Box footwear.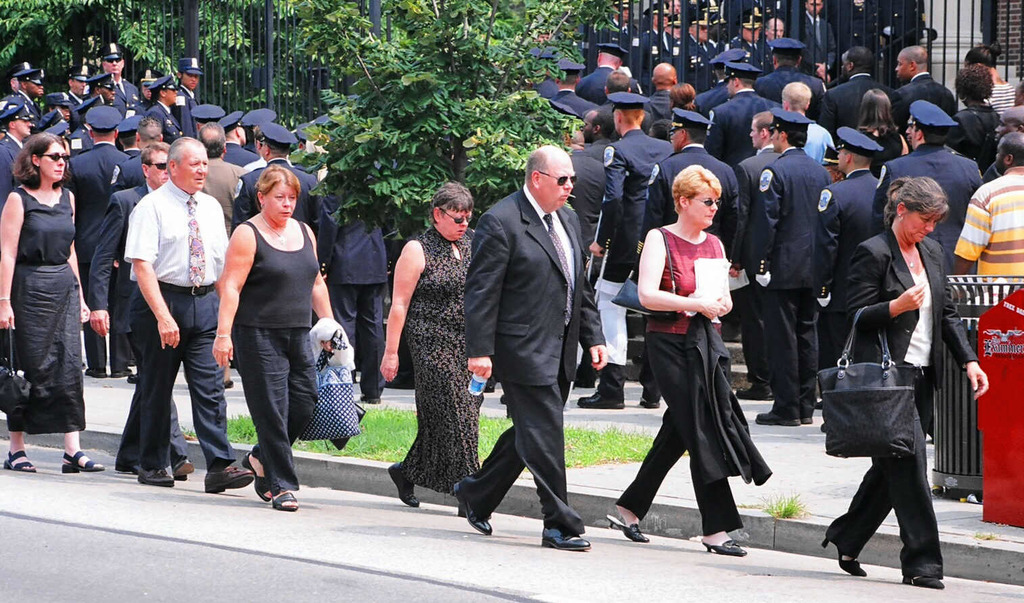
<bbox>815, 400, 823, 410</bbox>.
